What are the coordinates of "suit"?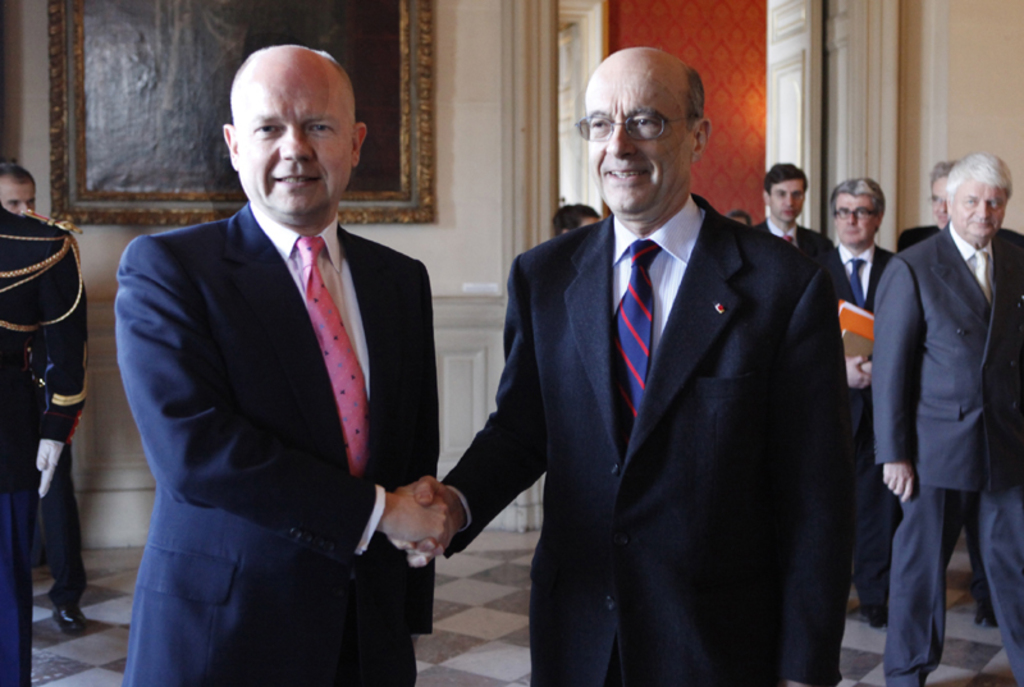
x1=0 y1=202 x2=95 y2=686.
